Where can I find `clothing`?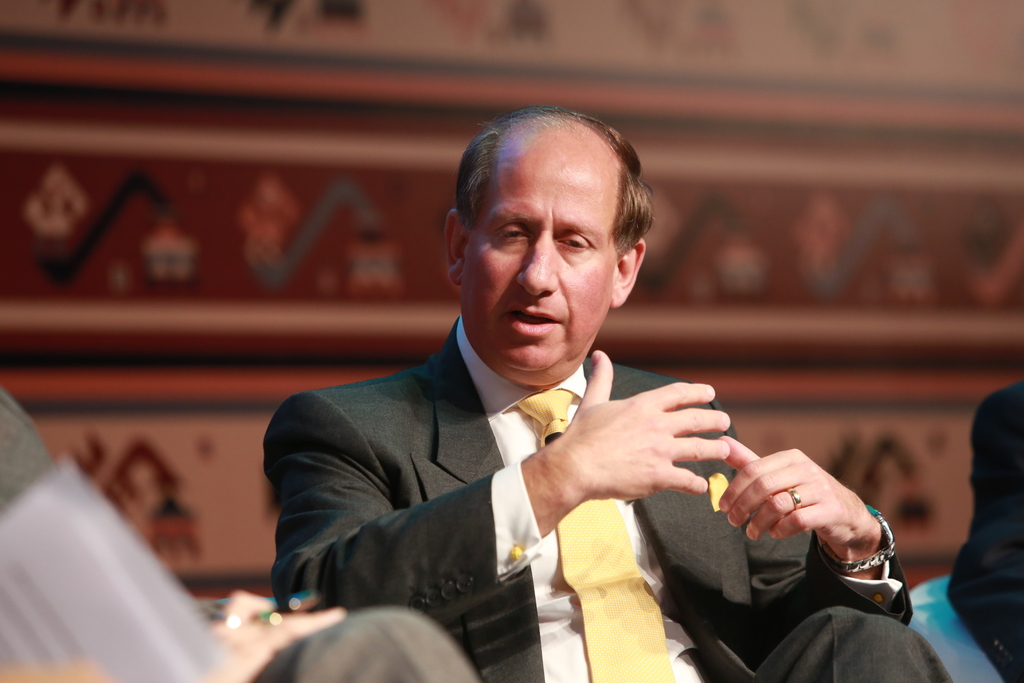
You can find it at Rect(268, 329, 948, 682).
